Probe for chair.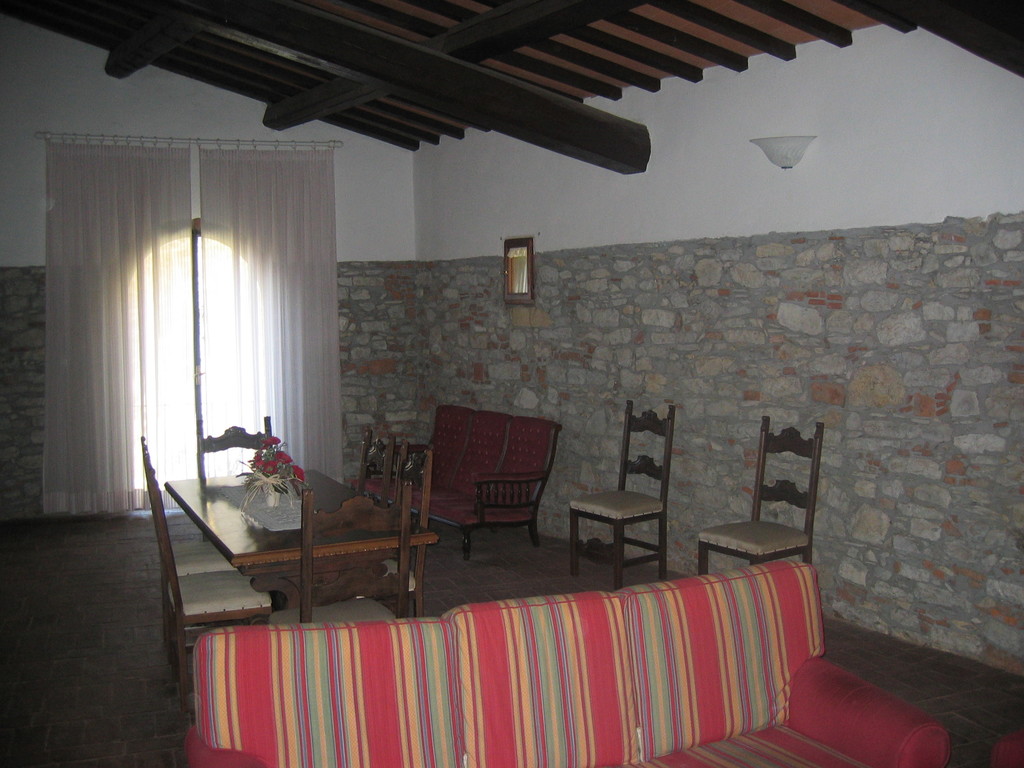
Probe result: [x1=194, y1=415, x2=280, y2=474].
